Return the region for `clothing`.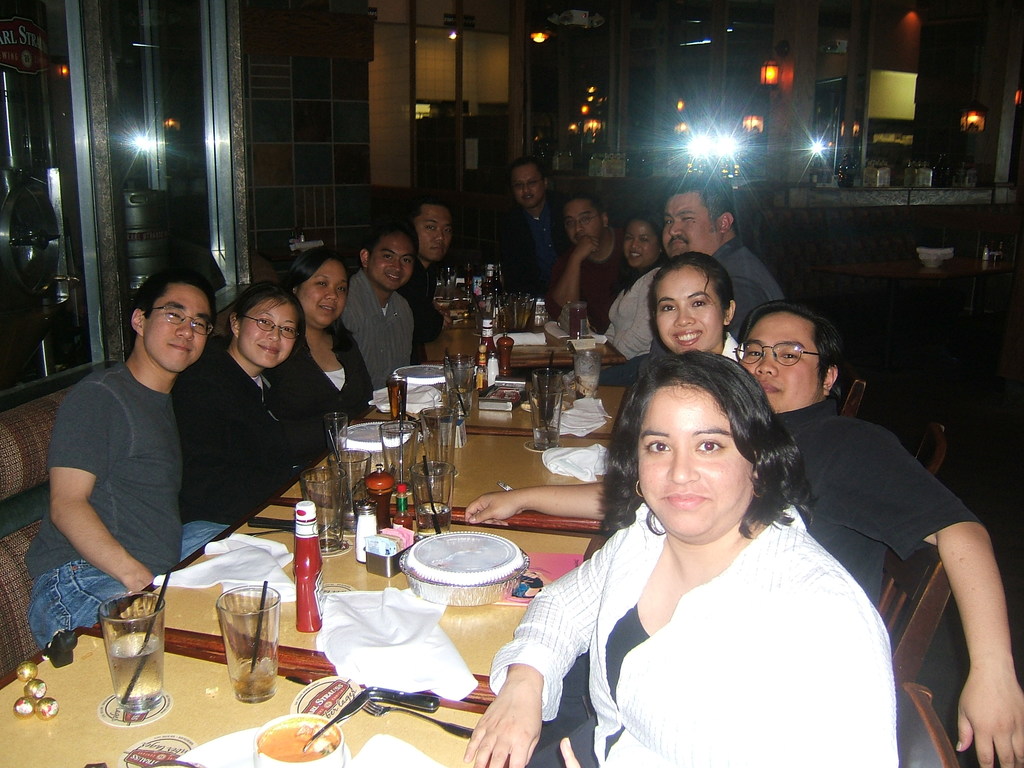
x1=721 y1=332 x2=742 y2=365.
